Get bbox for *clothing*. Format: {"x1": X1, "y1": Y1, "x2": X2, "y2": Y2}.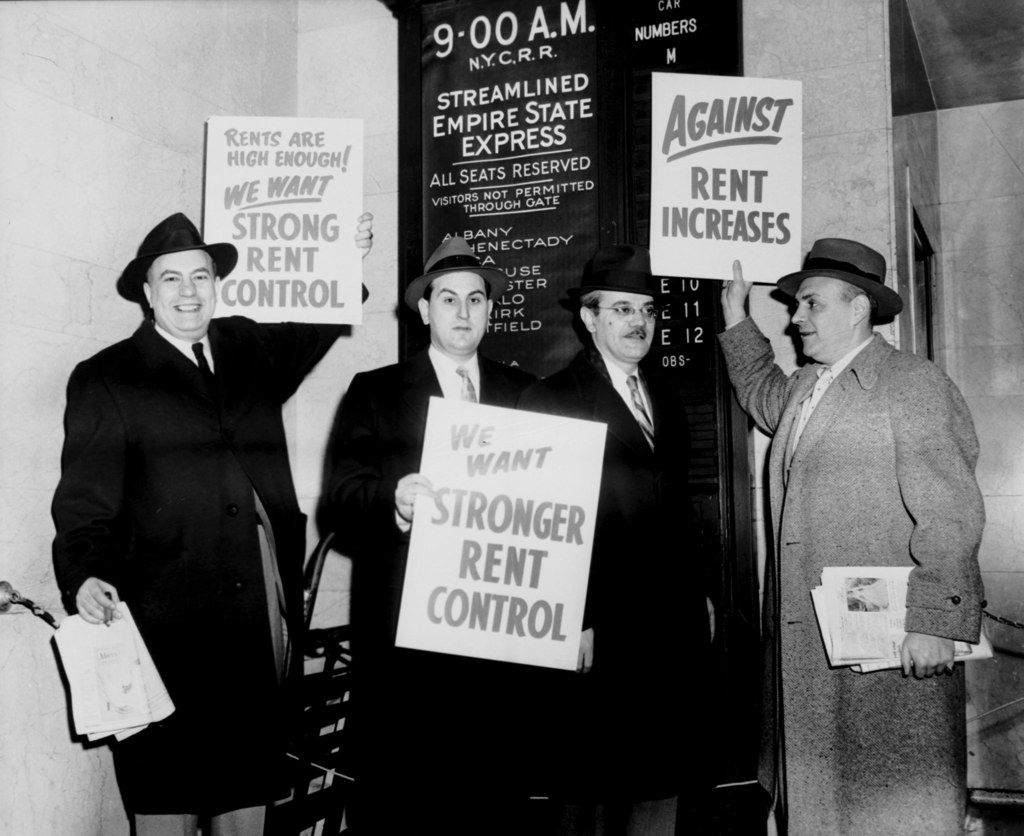
{"x1": 735, "y1": 267, "x2": 996, "y2": 772}.
